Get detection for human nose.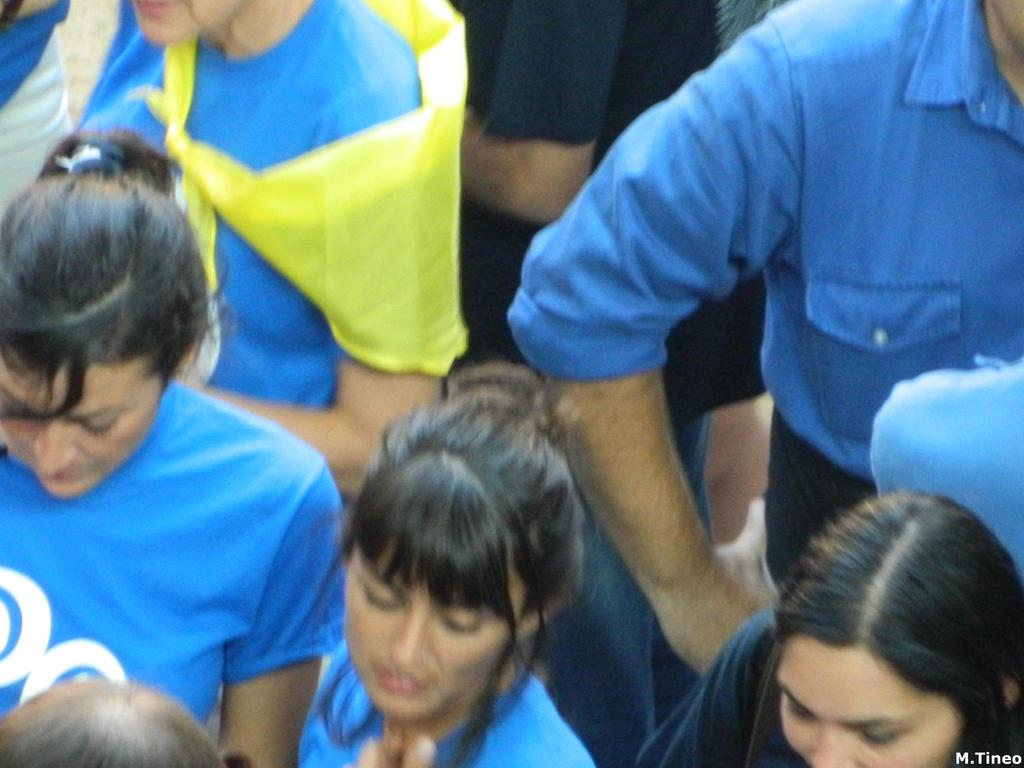
Detection: bbox=[387, 611, 428, 668].
